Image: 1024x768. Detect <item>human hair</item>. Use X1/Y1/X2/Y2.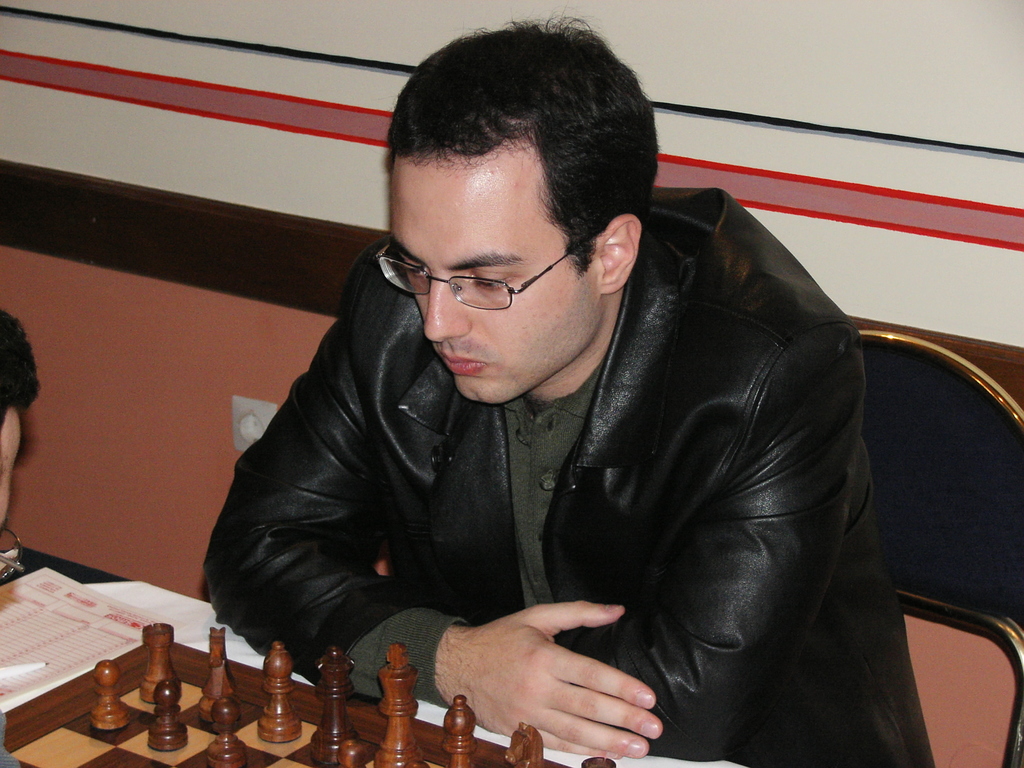
383/7/651/287.
